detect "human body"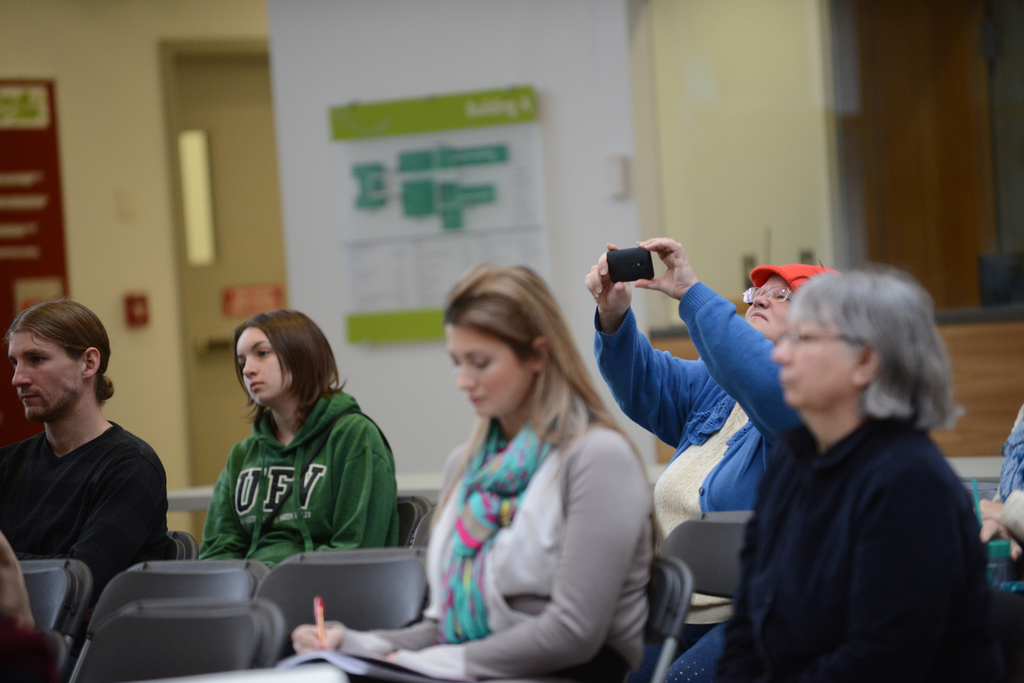
(195, 310, 403, 596)
